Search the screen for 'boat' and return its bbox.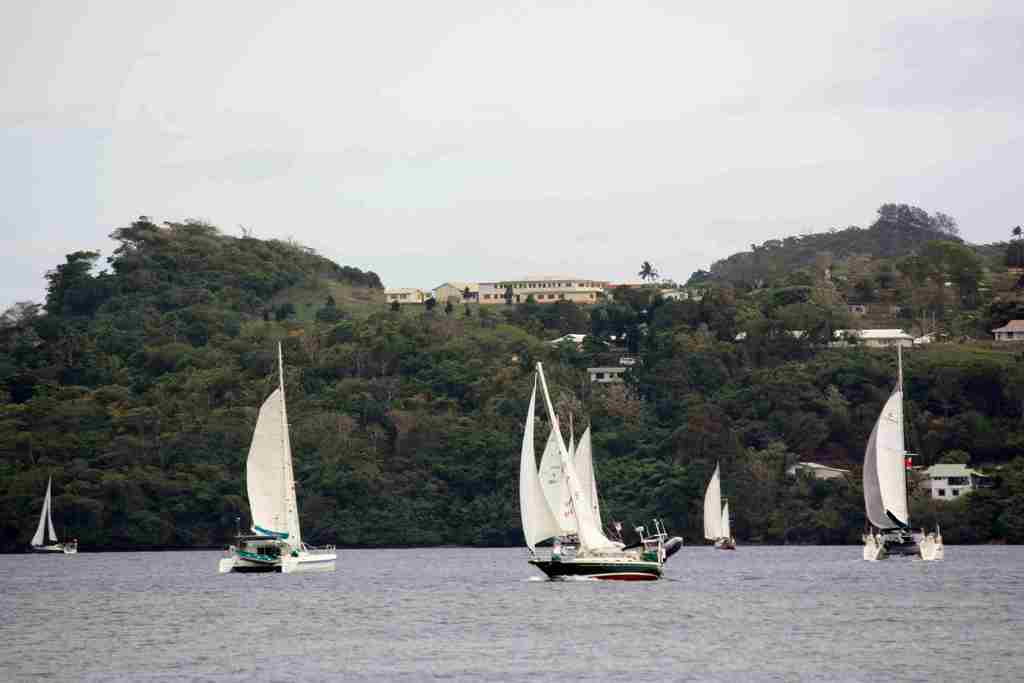
Found: {"x1": 221, "y1": 368, "x2": 326, "y2": 575}.
